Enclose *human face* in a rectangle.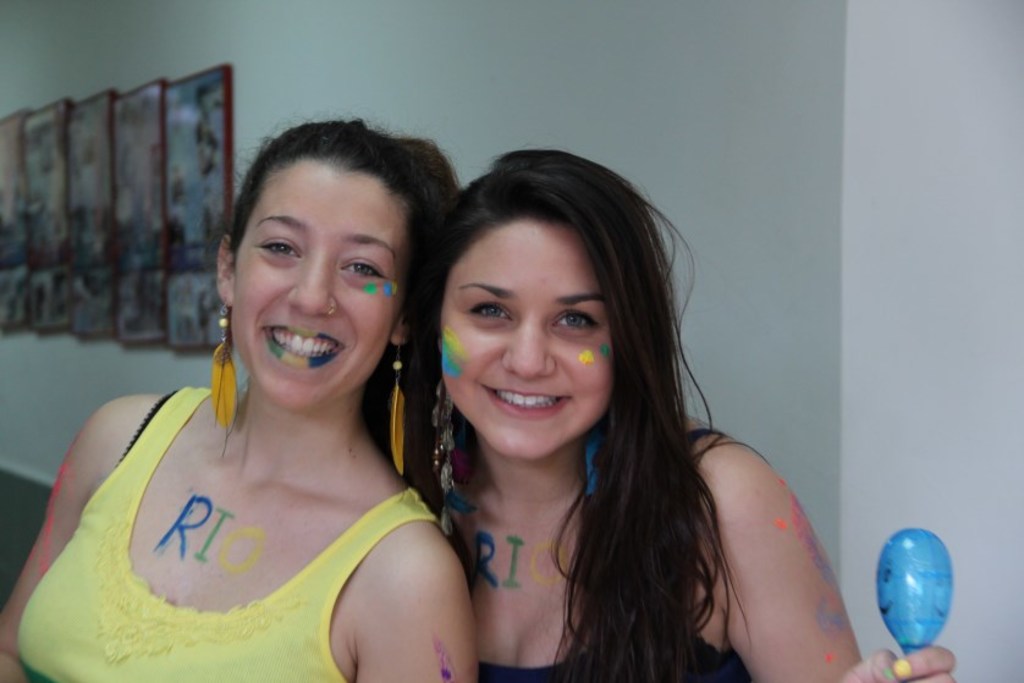
439:215:618:456.
